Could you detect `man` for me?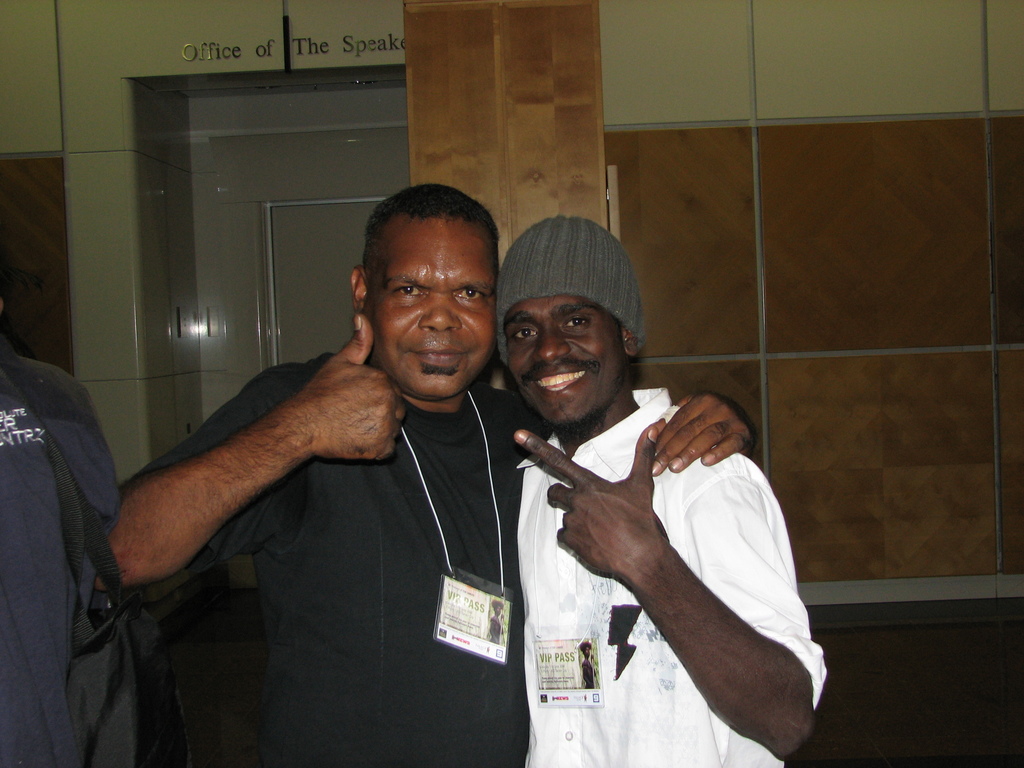
Detection result: 492:213:828:767.
